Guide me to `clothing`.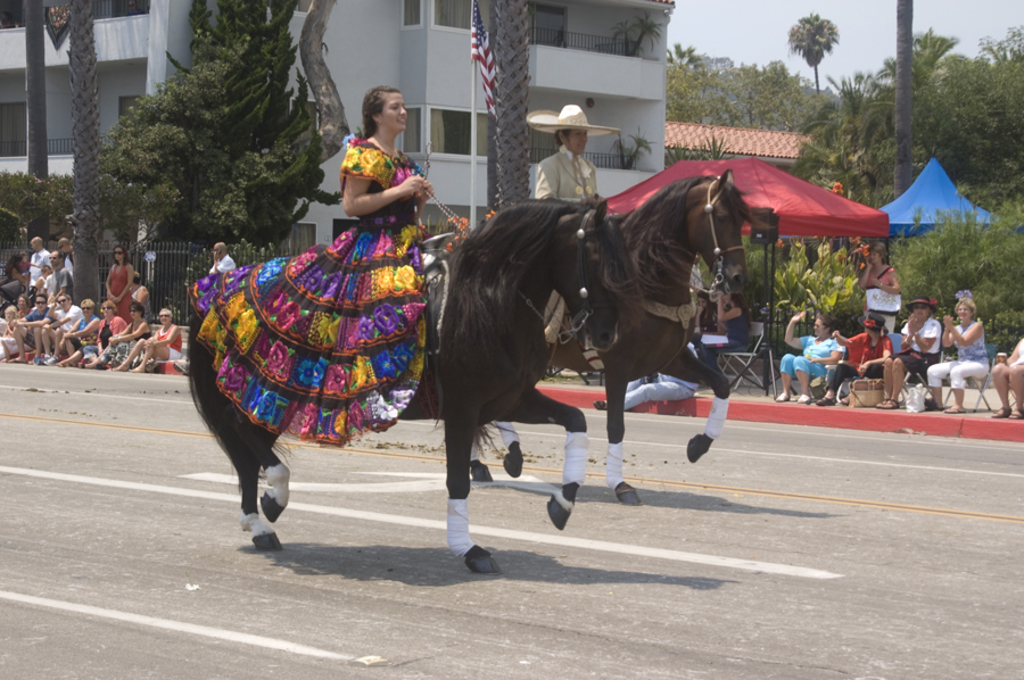
Guidance: 532 146 602 208.
